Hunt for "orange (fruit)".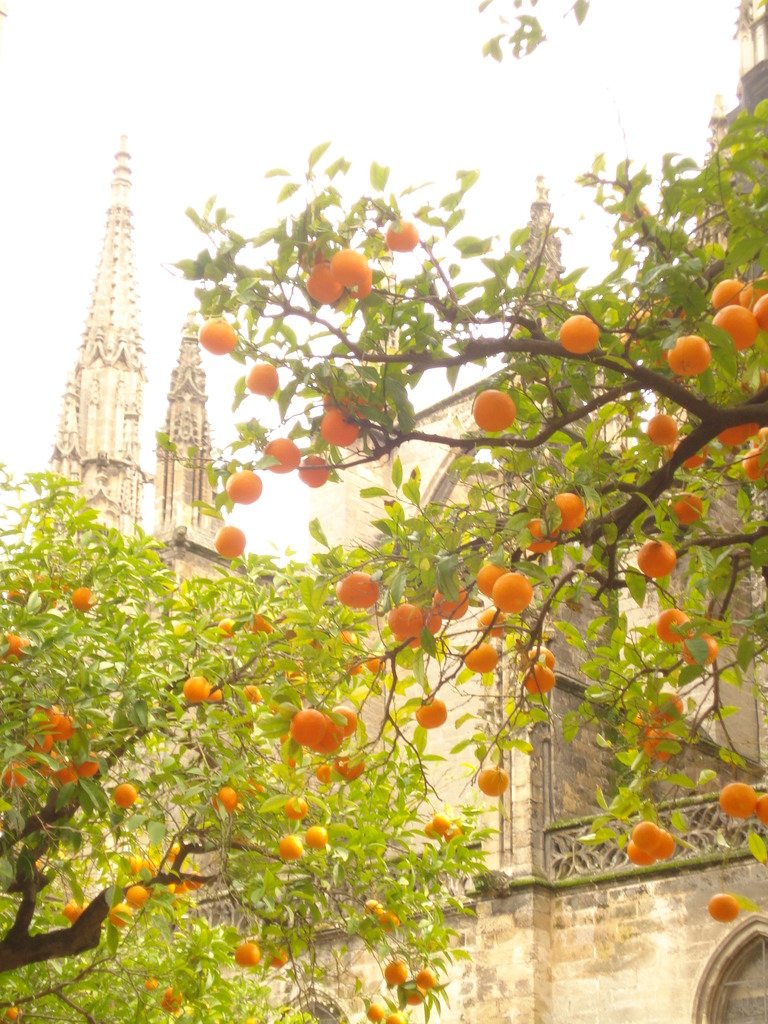
Hunted down at box(662, 610, 690, 655).
